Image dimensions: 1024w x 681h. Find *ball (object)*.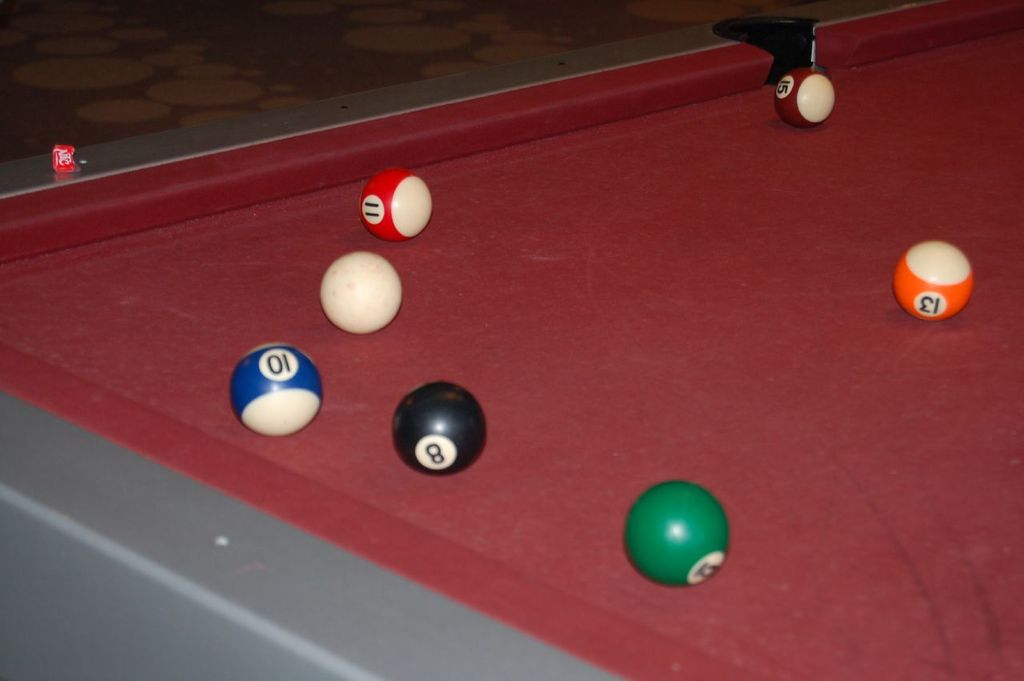
[394,382,488,476].
